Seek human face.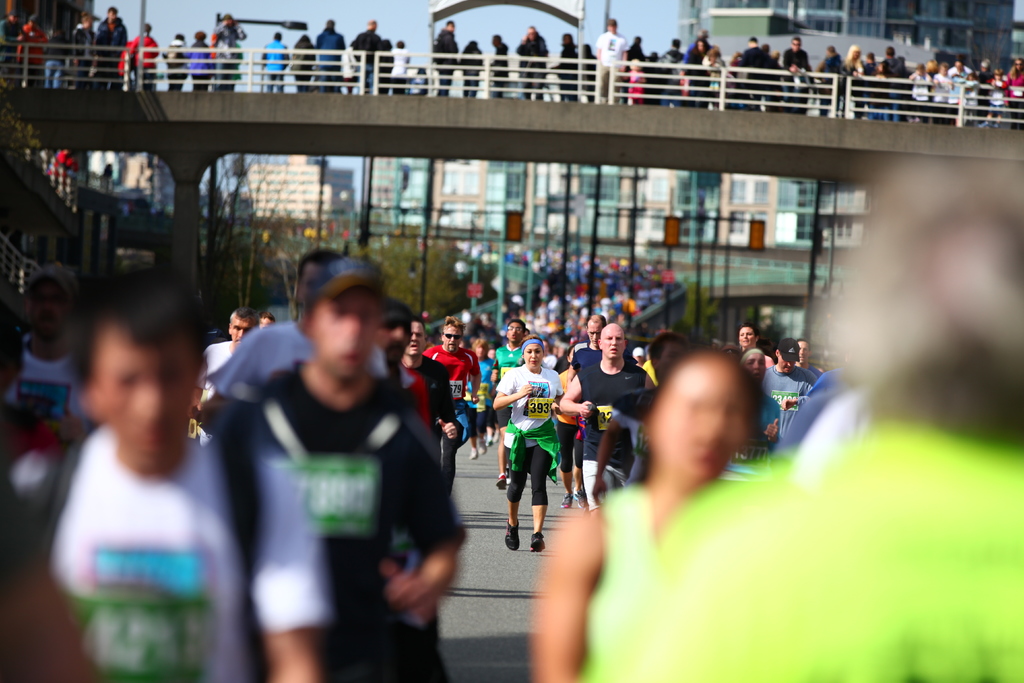
<box>445,322,463,352</box>.
